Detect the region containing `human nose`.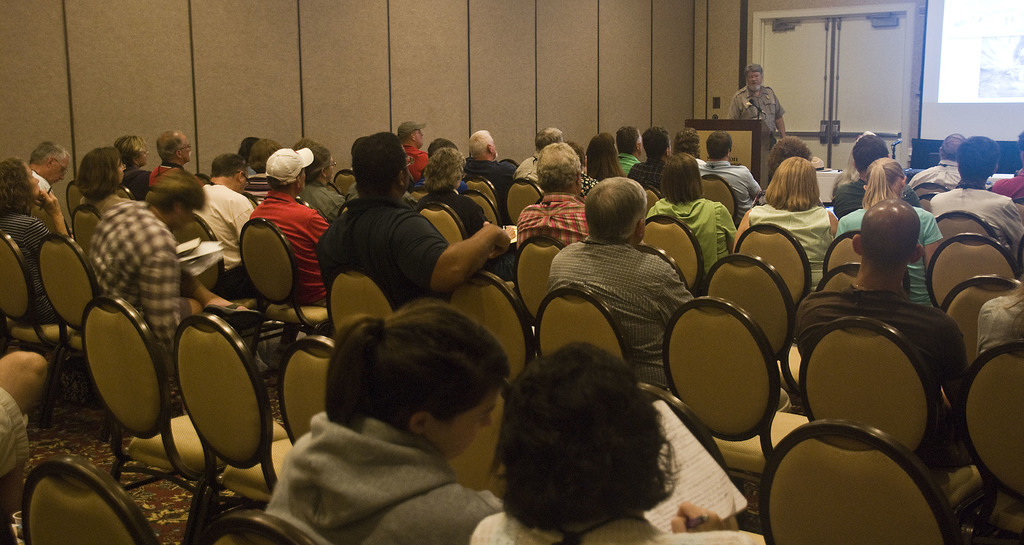
(479,415,492,427).
